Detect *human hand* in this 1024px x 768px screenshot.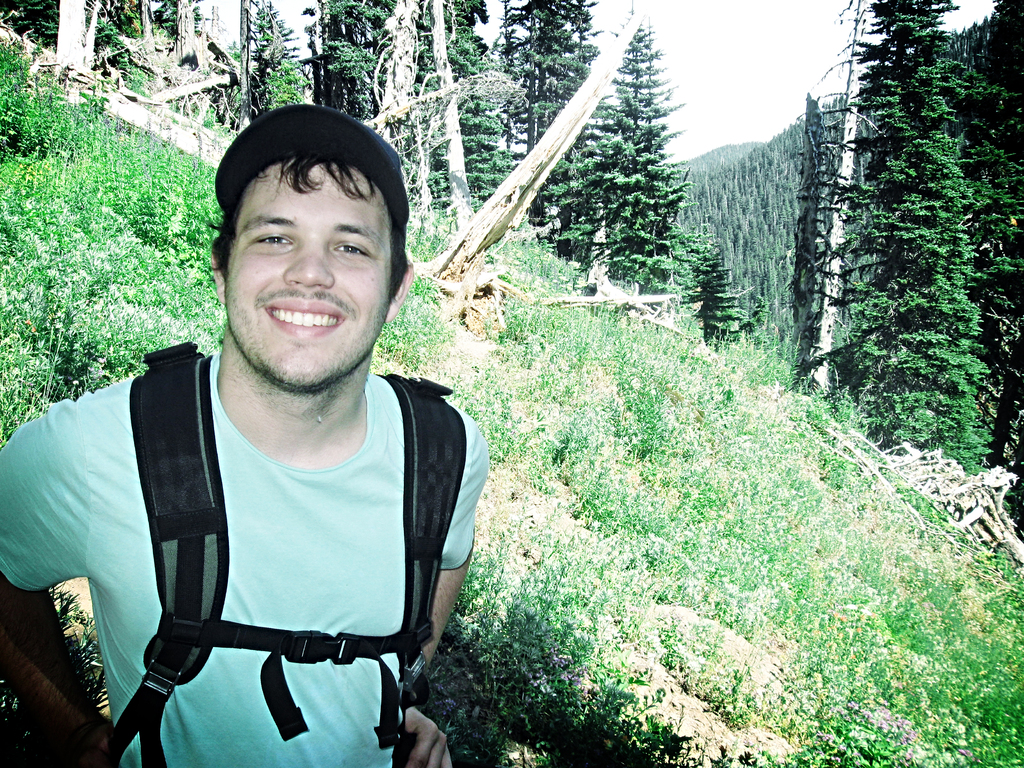
Detection: <region>45, 717, 112, 767</region>.
